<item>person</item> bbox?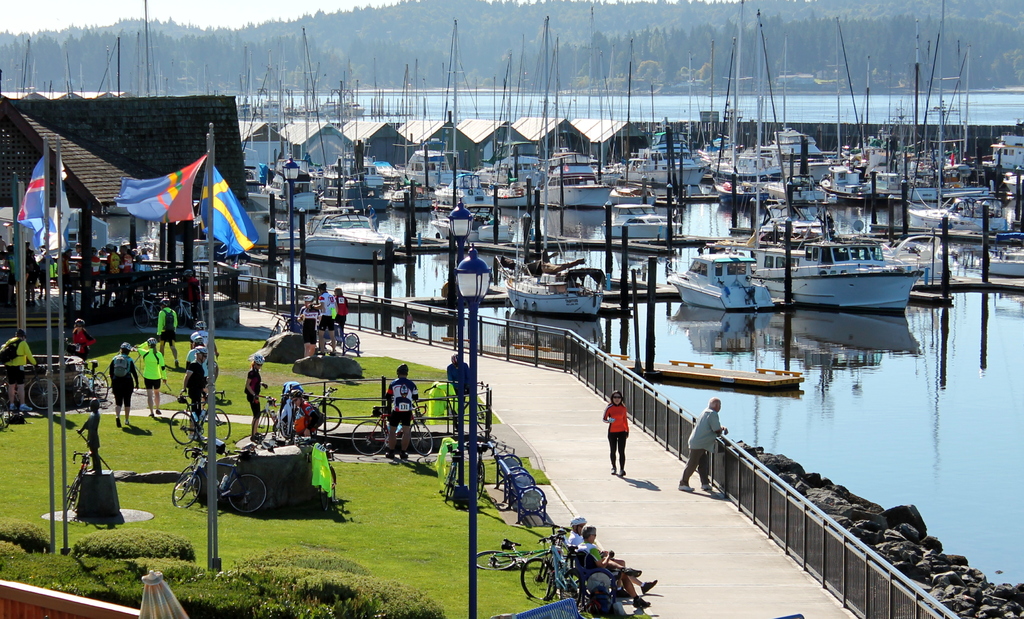
<region>115, 245, 134, 300</region>
